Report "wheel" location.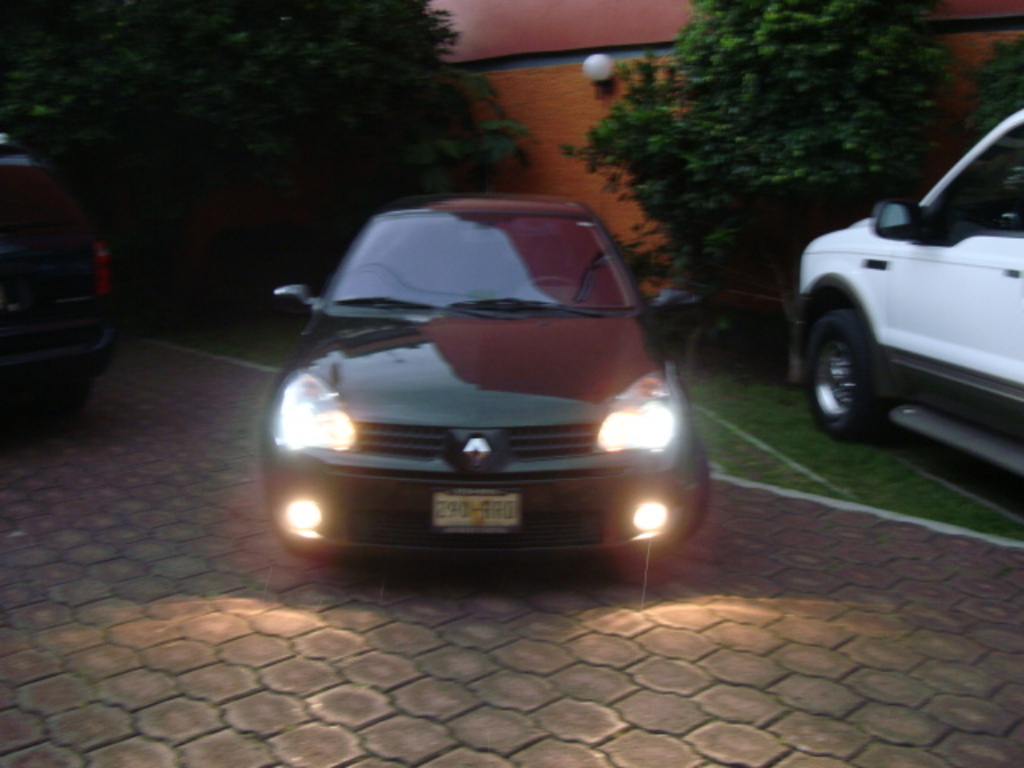
Report: region(798, 304, 893, 438).
